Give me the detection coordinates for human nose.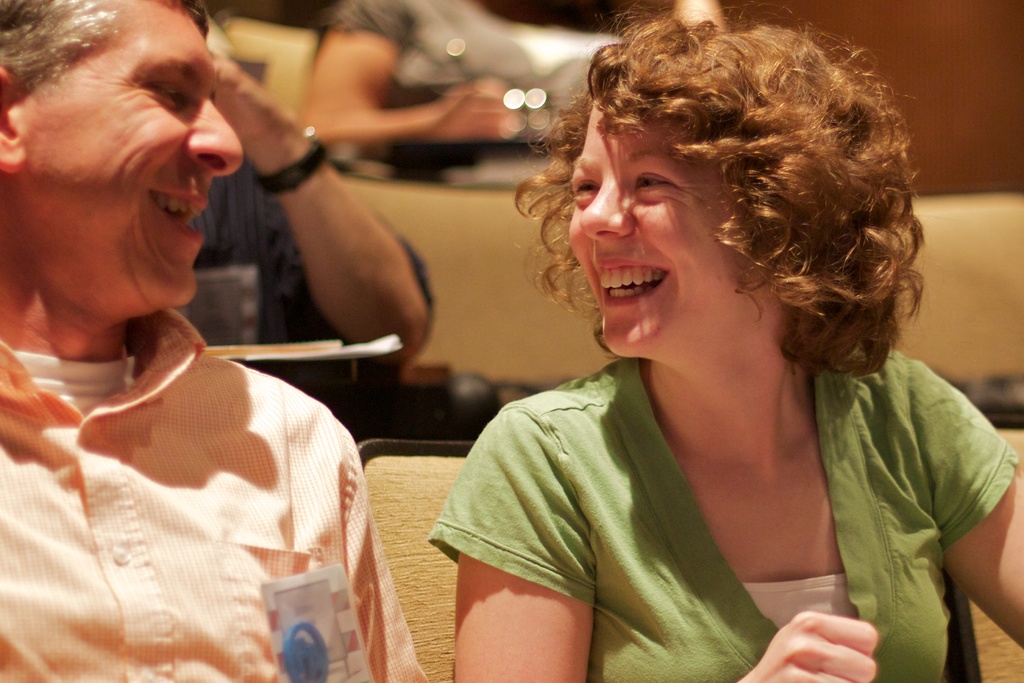
Rect(184, 94, 243, 173).
